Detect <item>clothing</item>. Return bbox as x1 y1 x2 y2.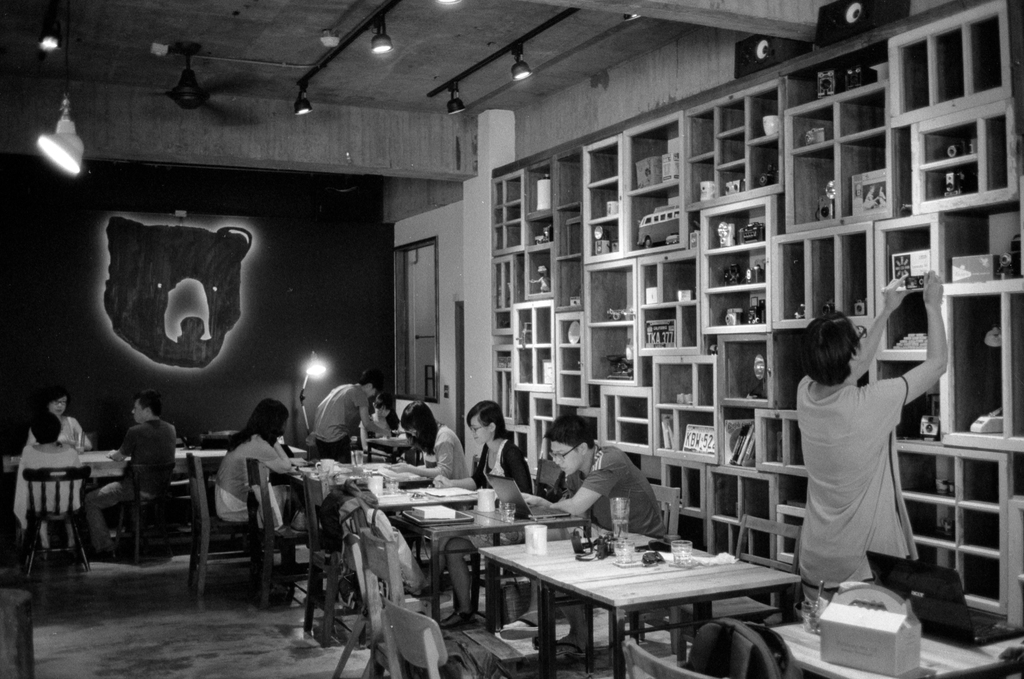
24 416 95 451.
